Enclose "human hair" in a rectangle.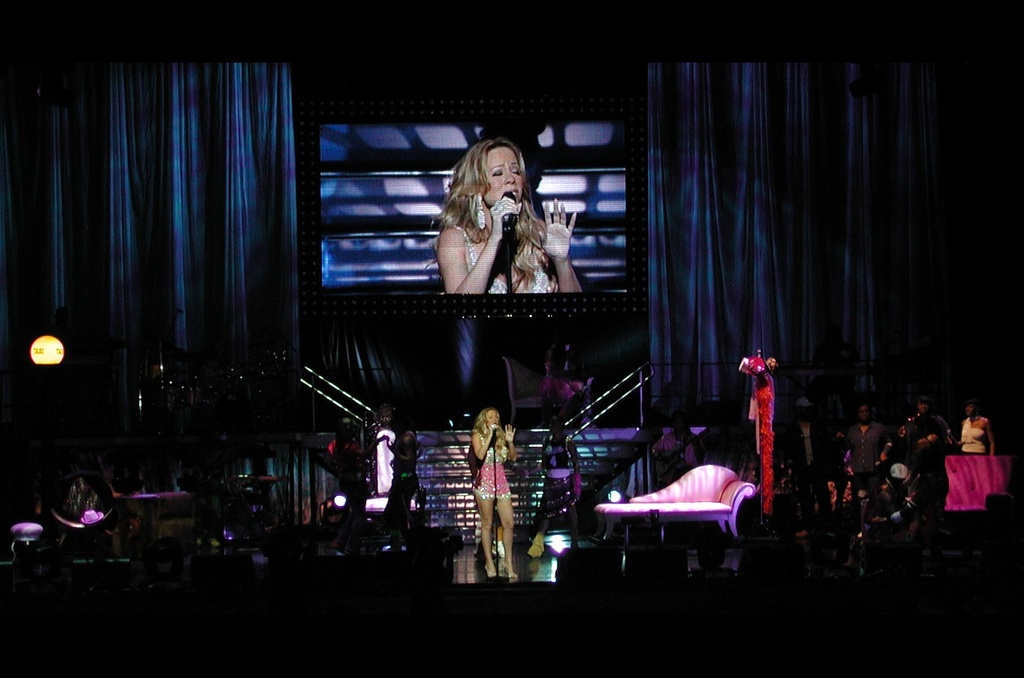
(x1=917, y1=397, x2=932, y2=410).
